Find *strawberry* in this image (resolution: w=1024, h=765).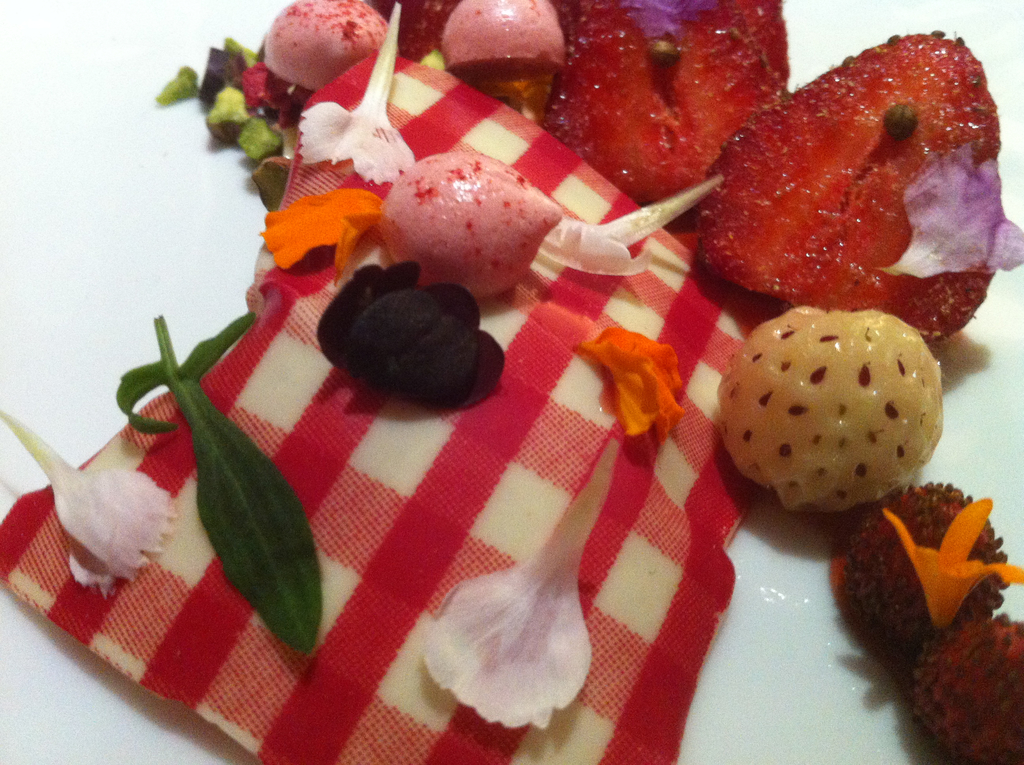
box(707, 31, 997, 335).
